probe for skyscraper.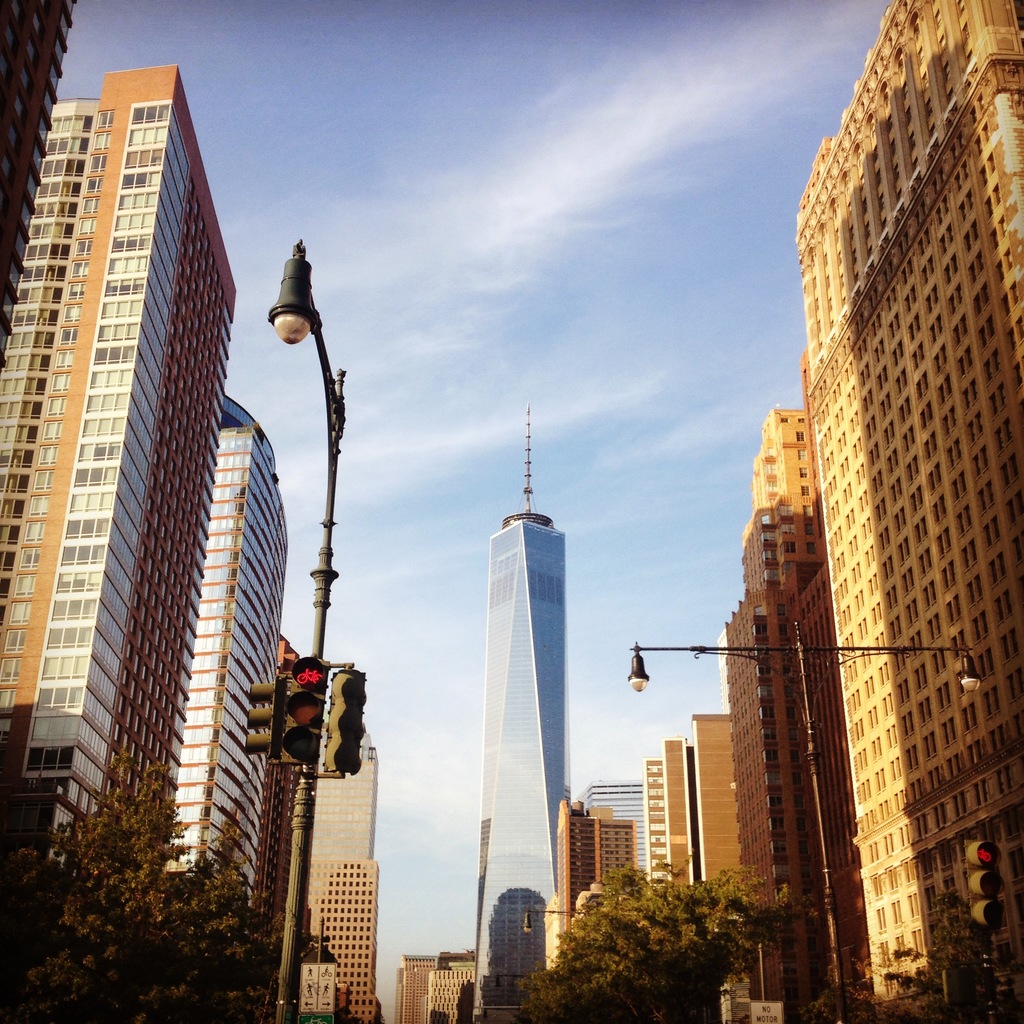
Probe result: Rect(728, 411, 895, 1009).
